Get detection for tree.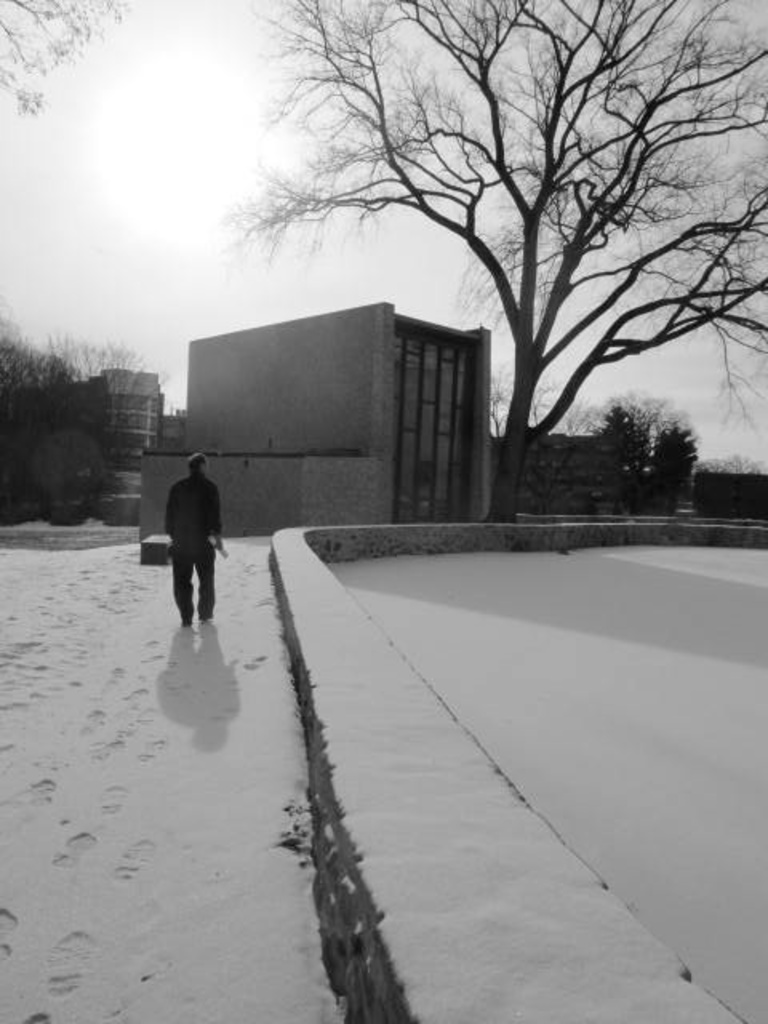
Detection: l=253, t=10, r=718, b=531.
